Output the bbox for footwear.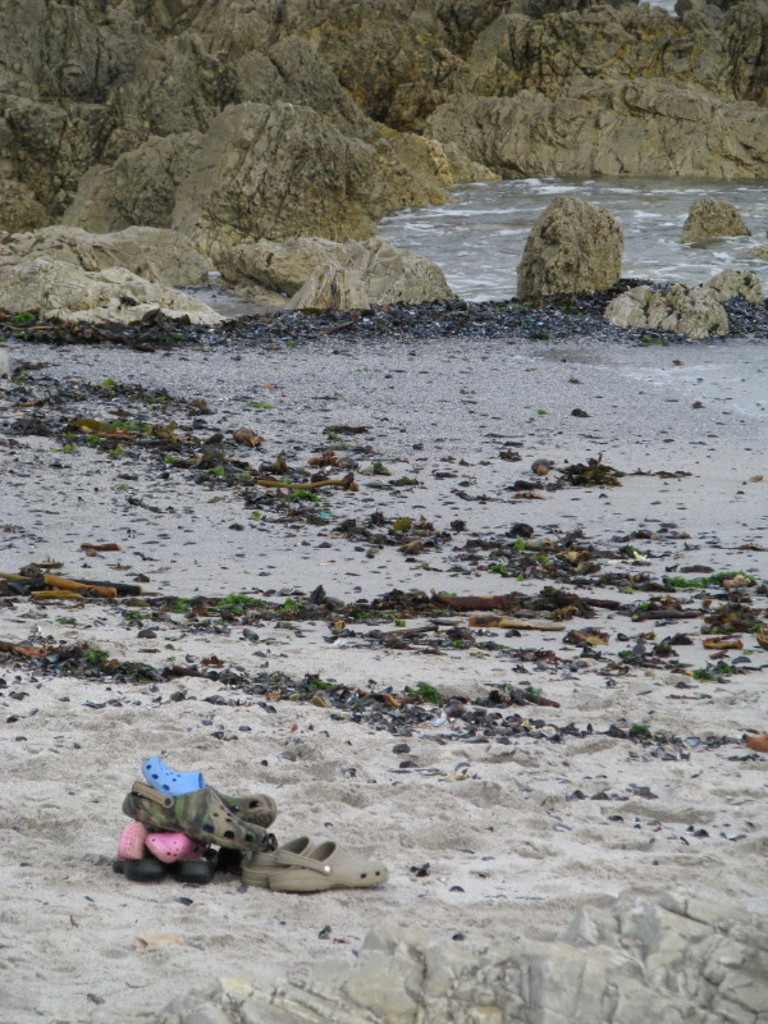
bbox=(125, 841, 177, 877).
